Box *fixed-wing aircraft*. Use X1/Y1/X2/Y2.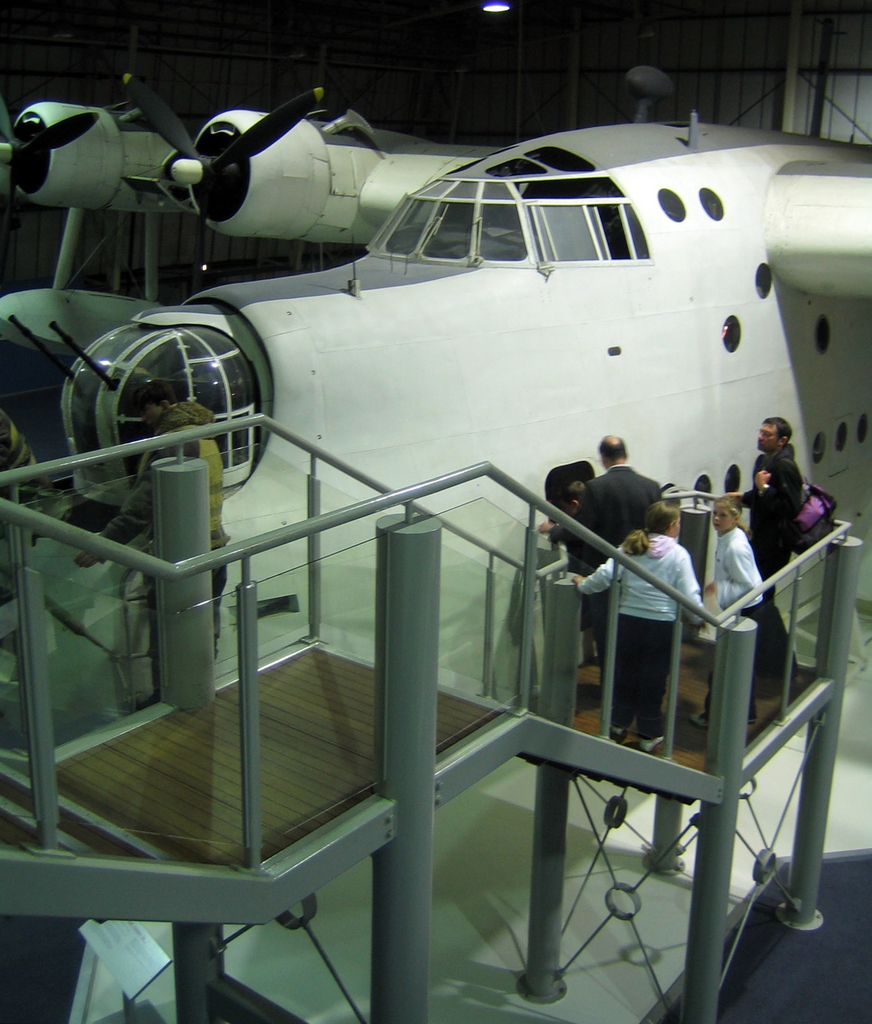
0/71/871/1023.
